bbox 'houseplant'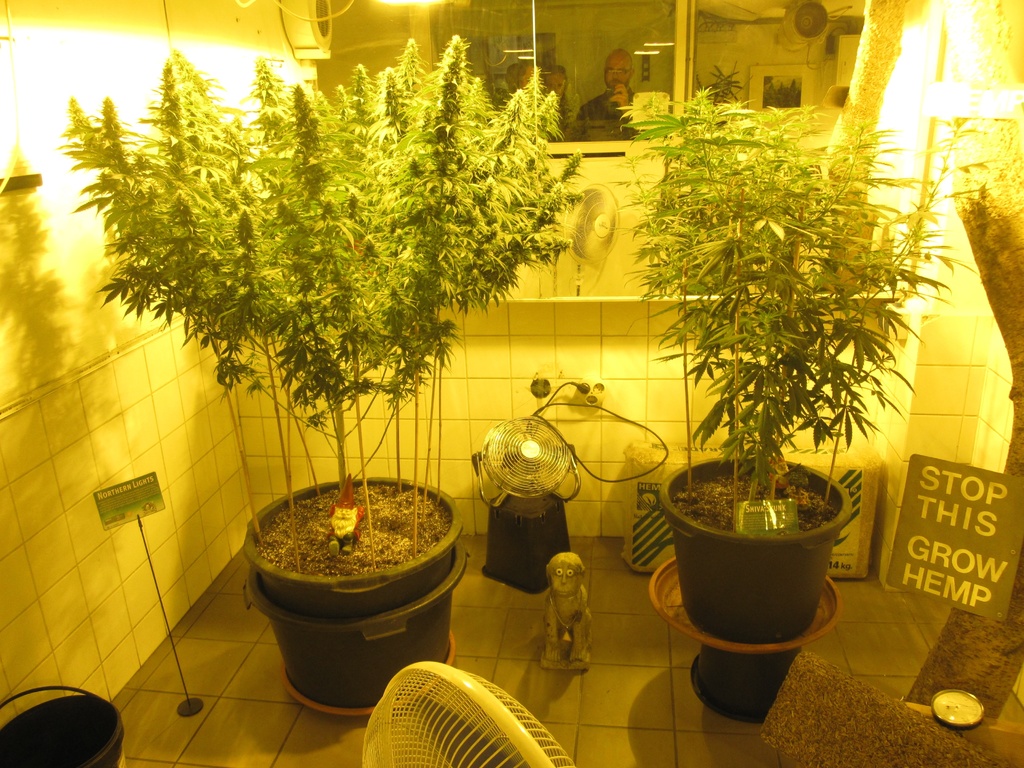
(51,28,591,717)
